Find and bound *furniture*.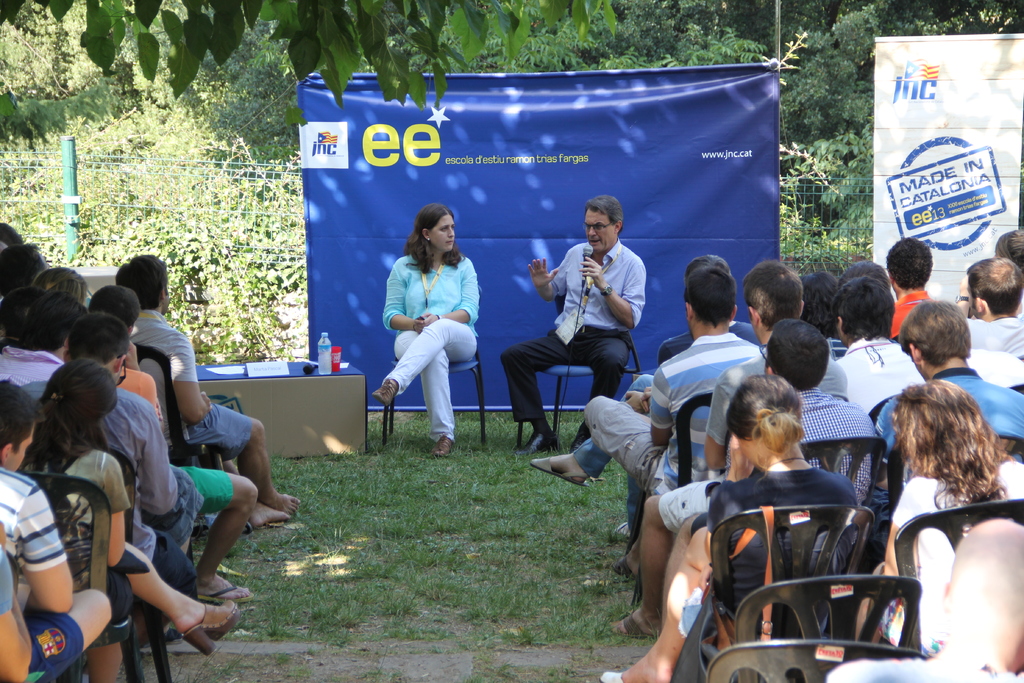
Bound: box(380, 344, 486, 450).
